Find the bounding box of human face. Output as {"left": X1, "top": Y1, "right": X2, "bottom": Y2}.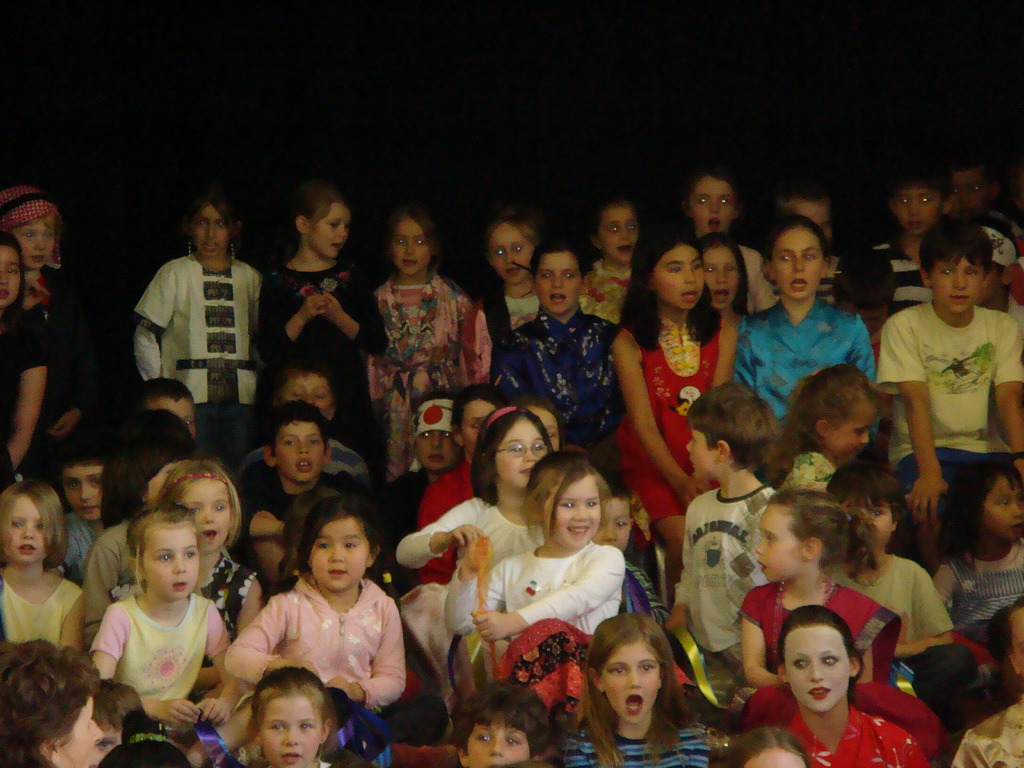
{"left": 765, "top": 222, "right": 821, "bottom": 301}.
